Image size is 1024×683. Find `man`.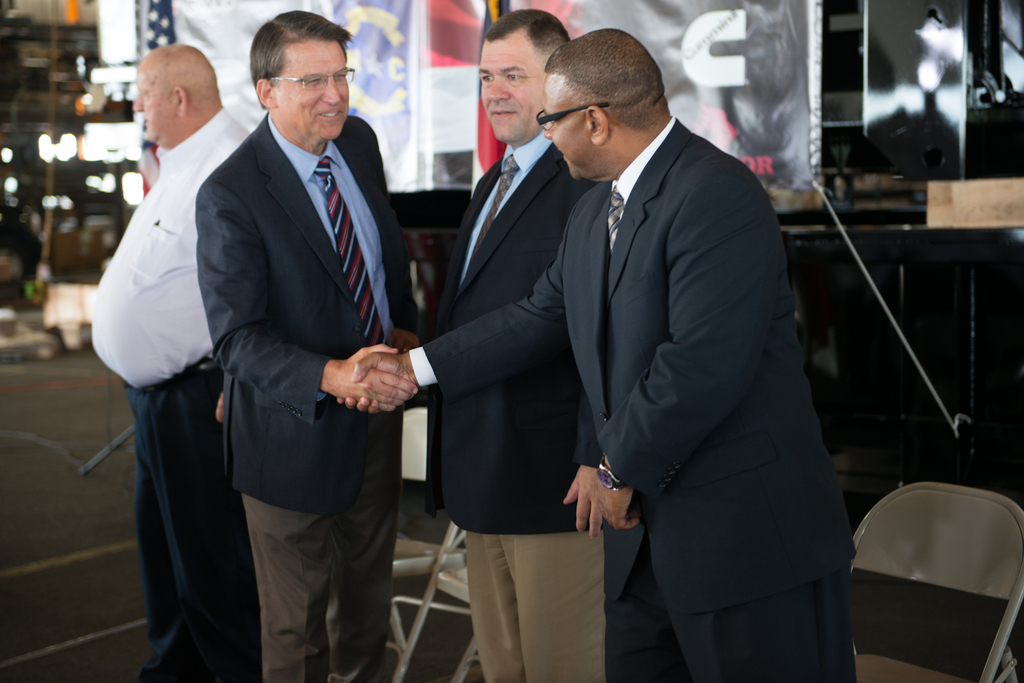
429 5 610 682.
